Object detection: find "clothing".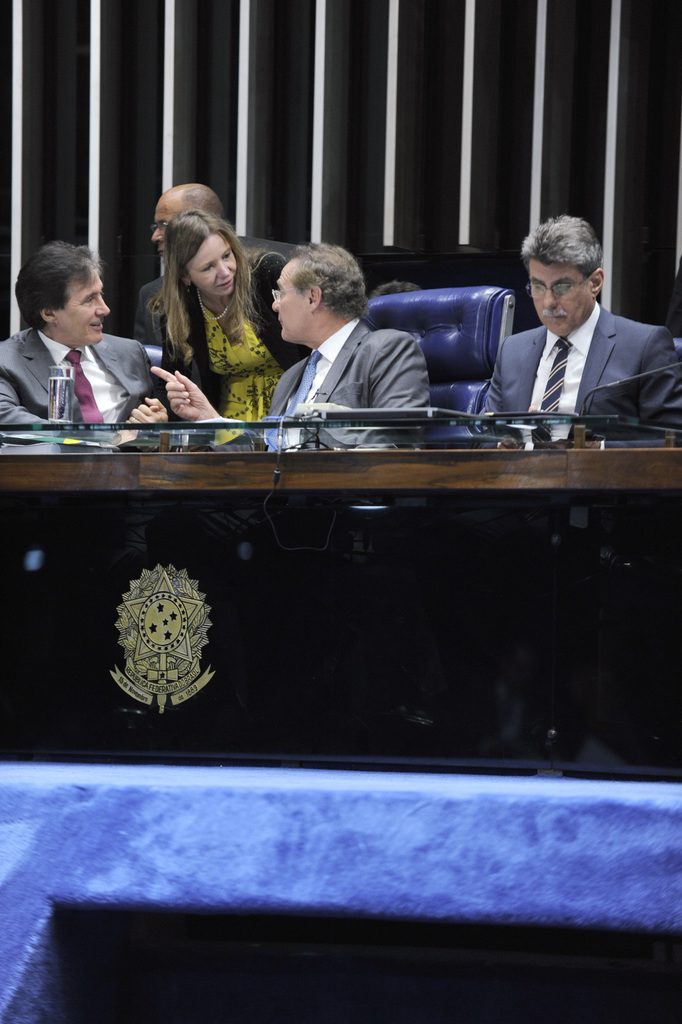
(left=0, top=322, right=159, bottom=434).
